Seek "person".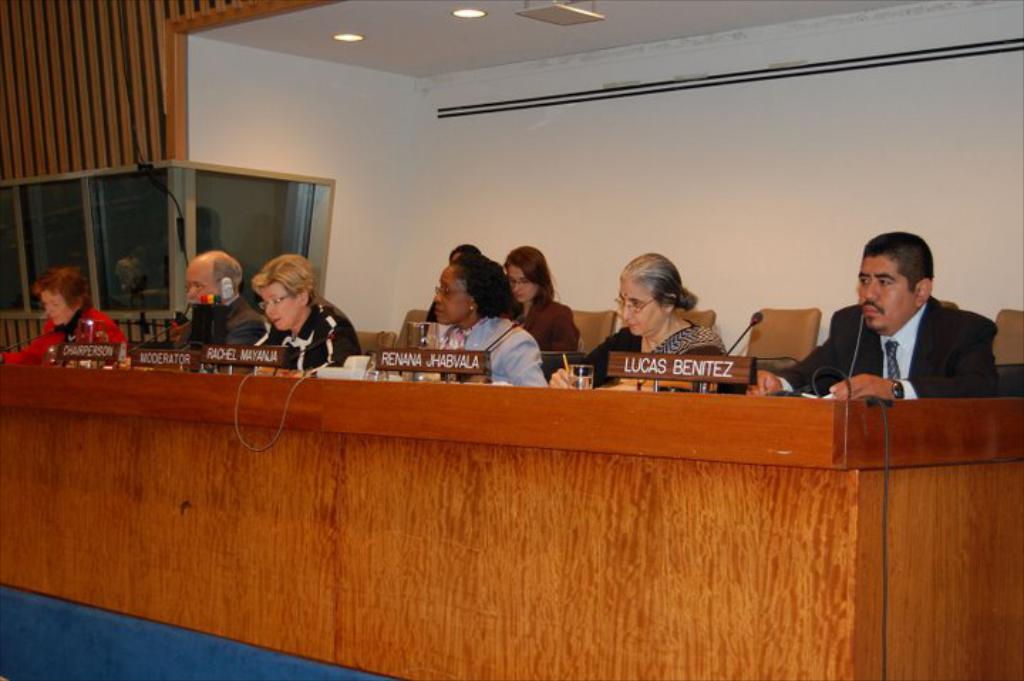
pyautogui.locateOnScreen(740, 230, 1006, 402).
